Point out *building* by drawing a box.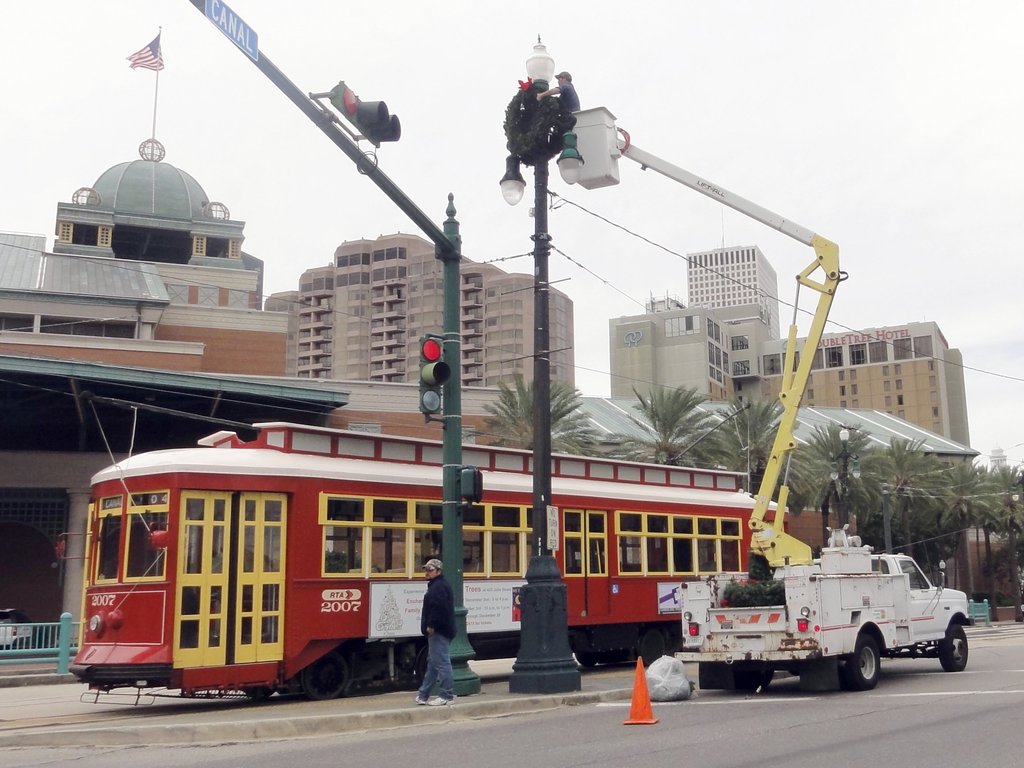
(680,241,781,337).
